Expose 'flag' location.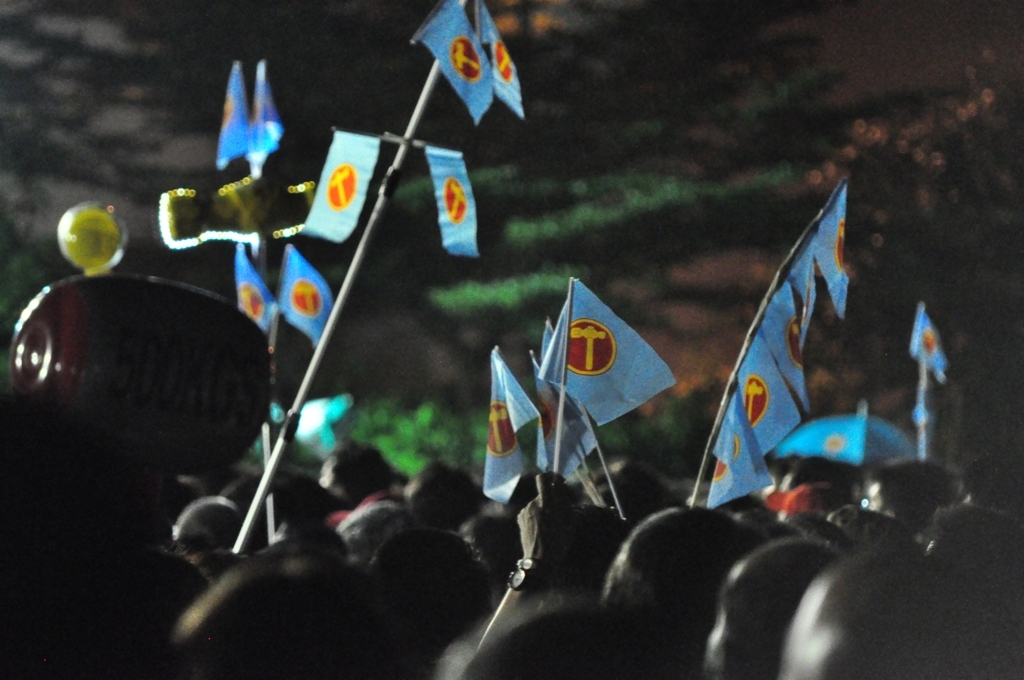
Exposed at region(297, 393, 347, 454).
